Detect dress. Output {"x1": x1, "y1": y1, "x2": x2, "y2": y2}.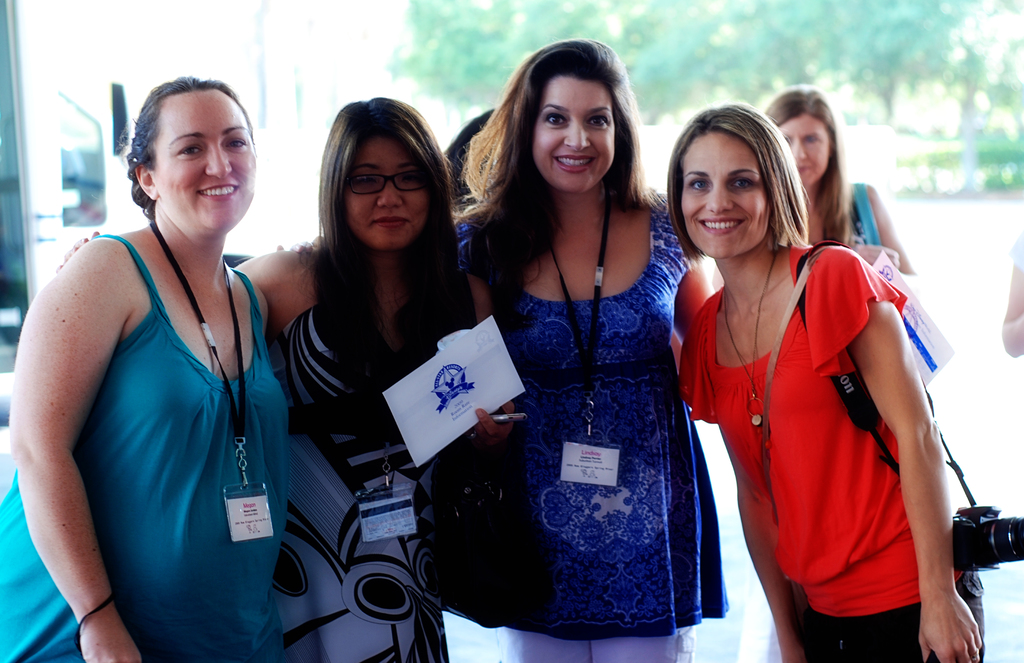
{"x1": 0, "y1": 234, "x2": 289, "y2": 662}.
